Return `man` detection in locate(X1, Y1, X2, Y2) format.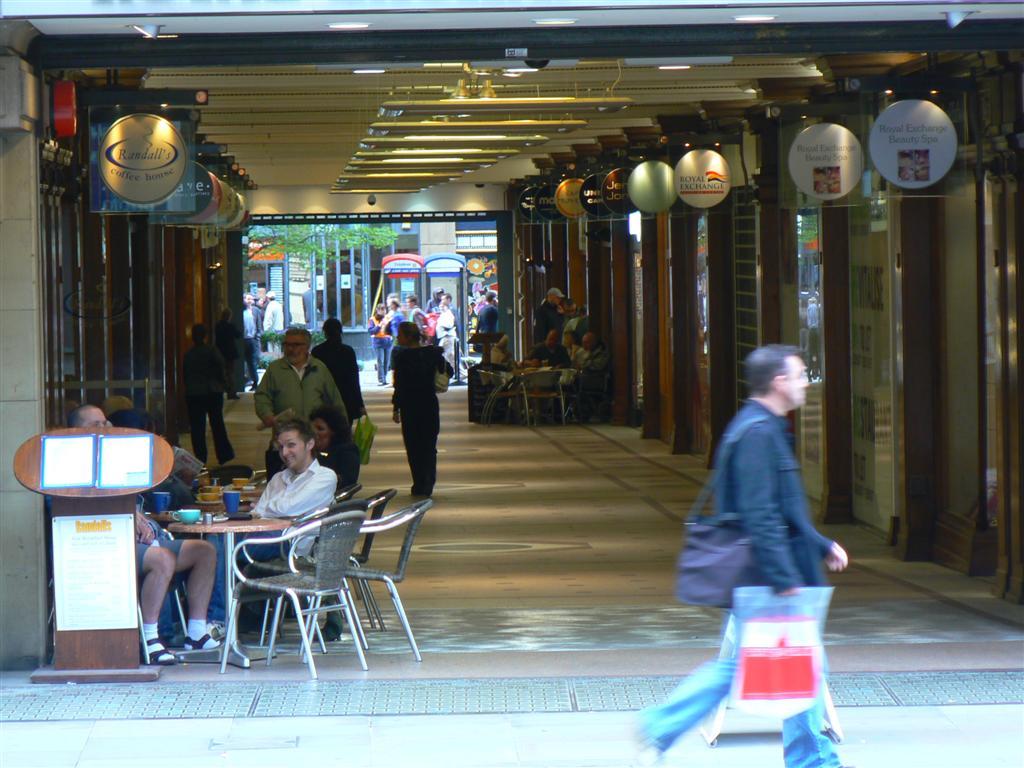
locate(568, 327, 608, 392).
